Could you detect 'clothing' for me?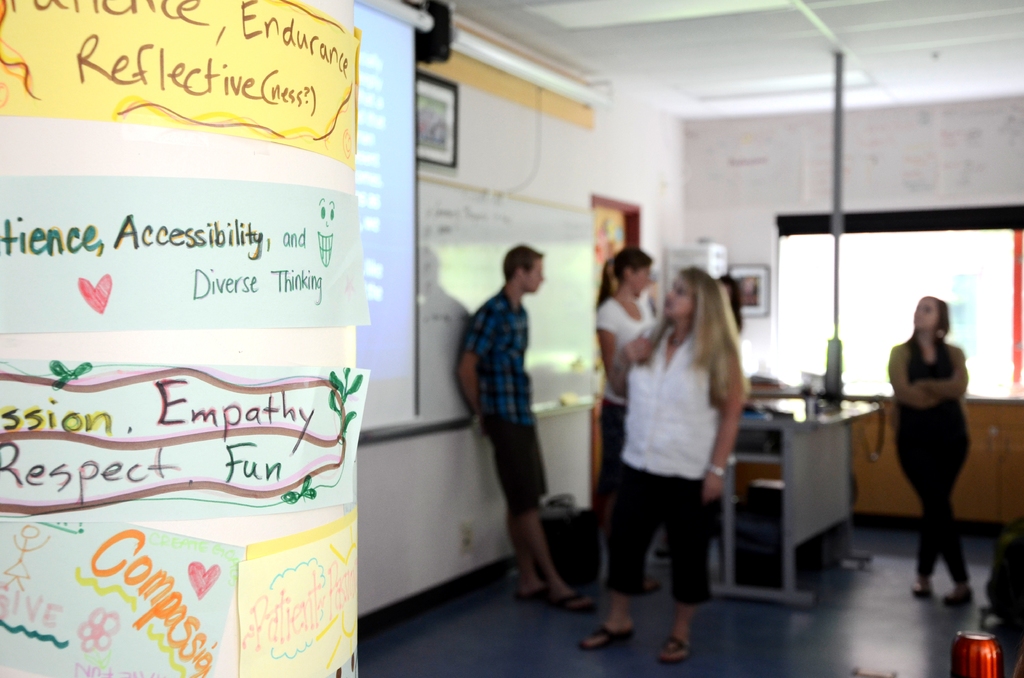
Detection result: rect(456, 285, 550, 524).
